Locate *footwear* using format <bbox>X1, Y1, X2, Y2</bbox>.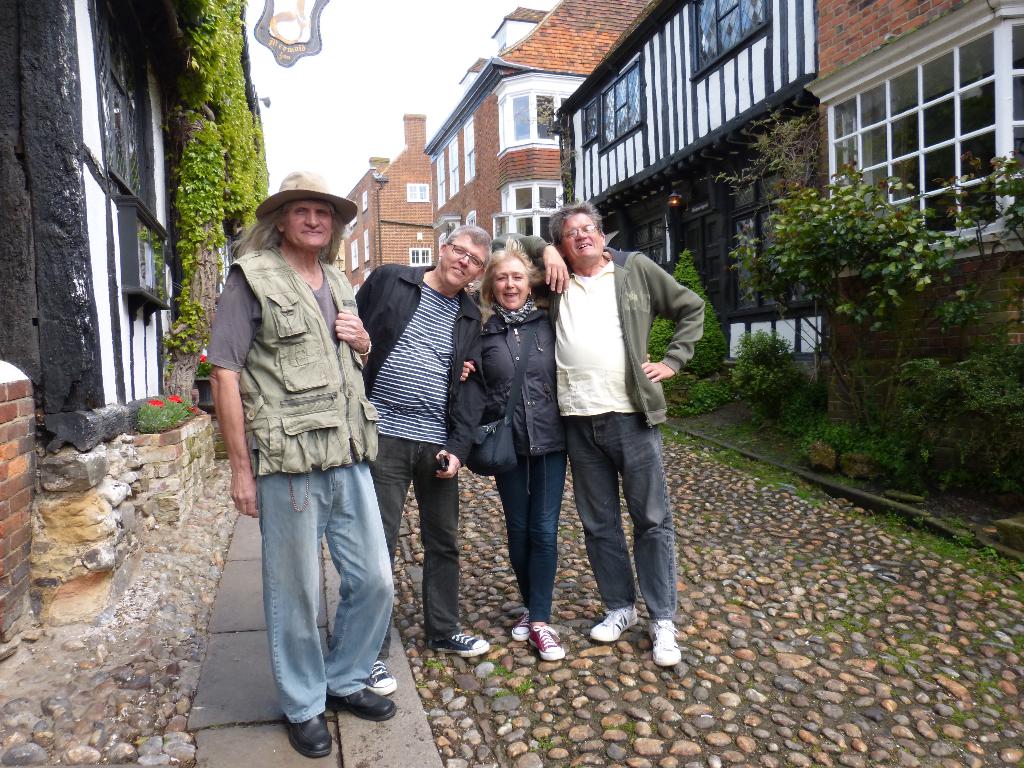
<bbox>510, 611, 530, 643</bbox>.
